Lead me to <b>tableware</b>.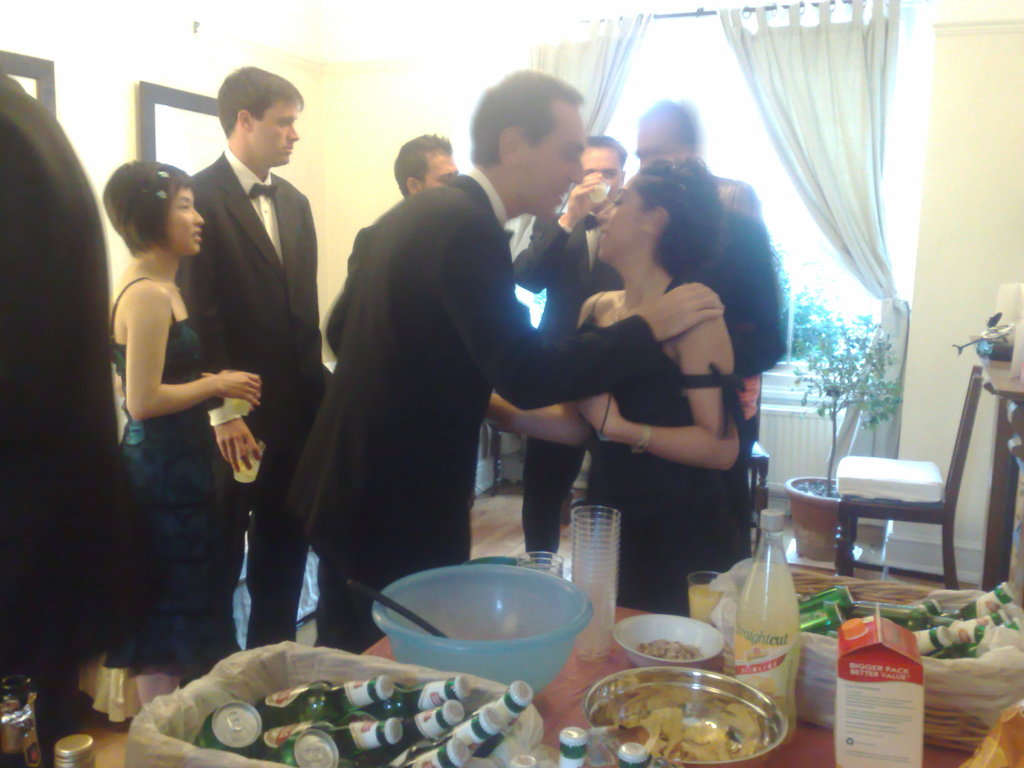
Lead to region(345, 579, 454, 639).
